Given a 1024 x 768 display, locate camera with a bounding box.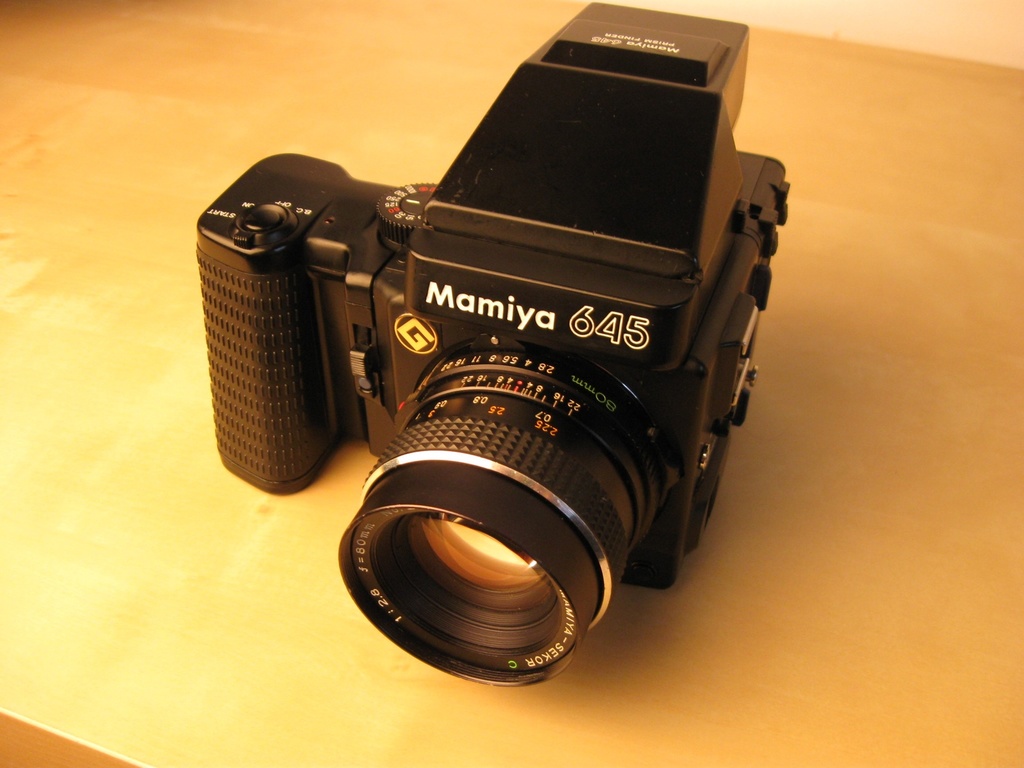
Located: {"x1": 196, "y1": 0, "x2": 789, "y2": 688}.
